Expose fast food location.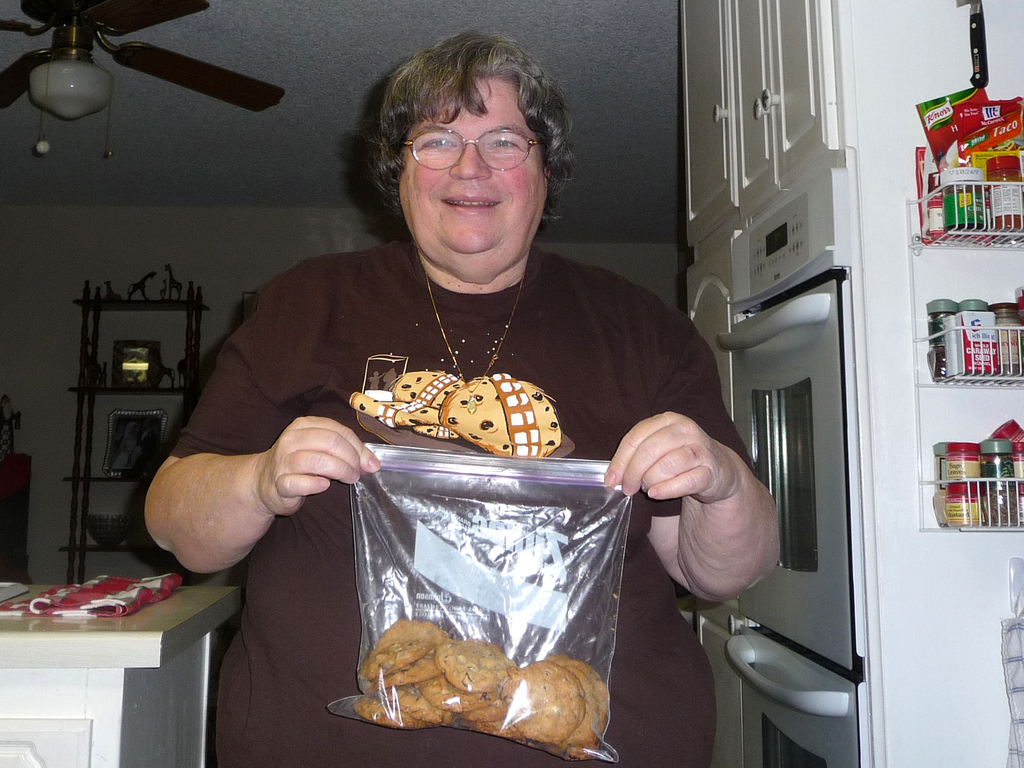
Exposed at [x1=350, y1=612, x2=610, y2=760].
